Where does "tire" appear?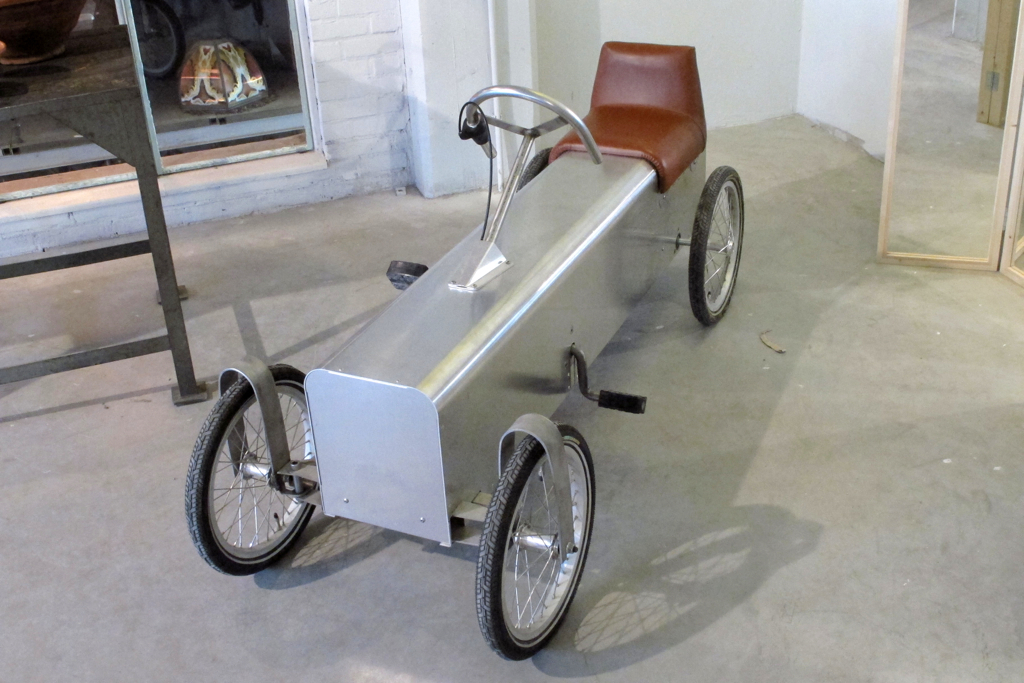
Appears at {"left": 515, "top": 143, "right": 549, "bottom": 202}.
